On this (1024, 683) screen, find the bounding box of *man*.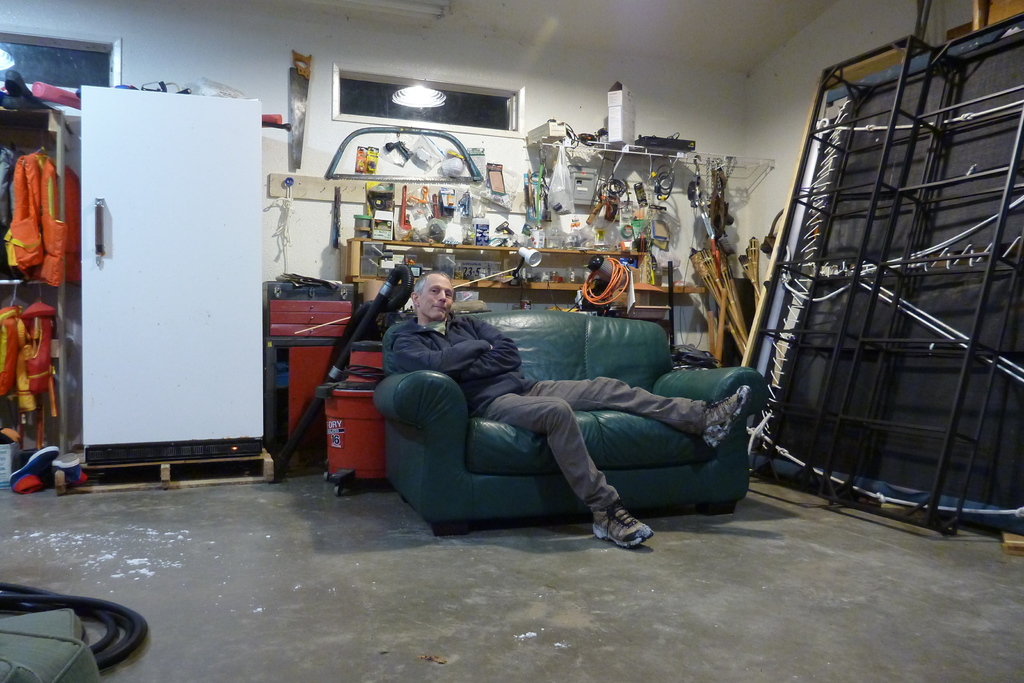
Bounding box: box(366, 268, 735, 555).
